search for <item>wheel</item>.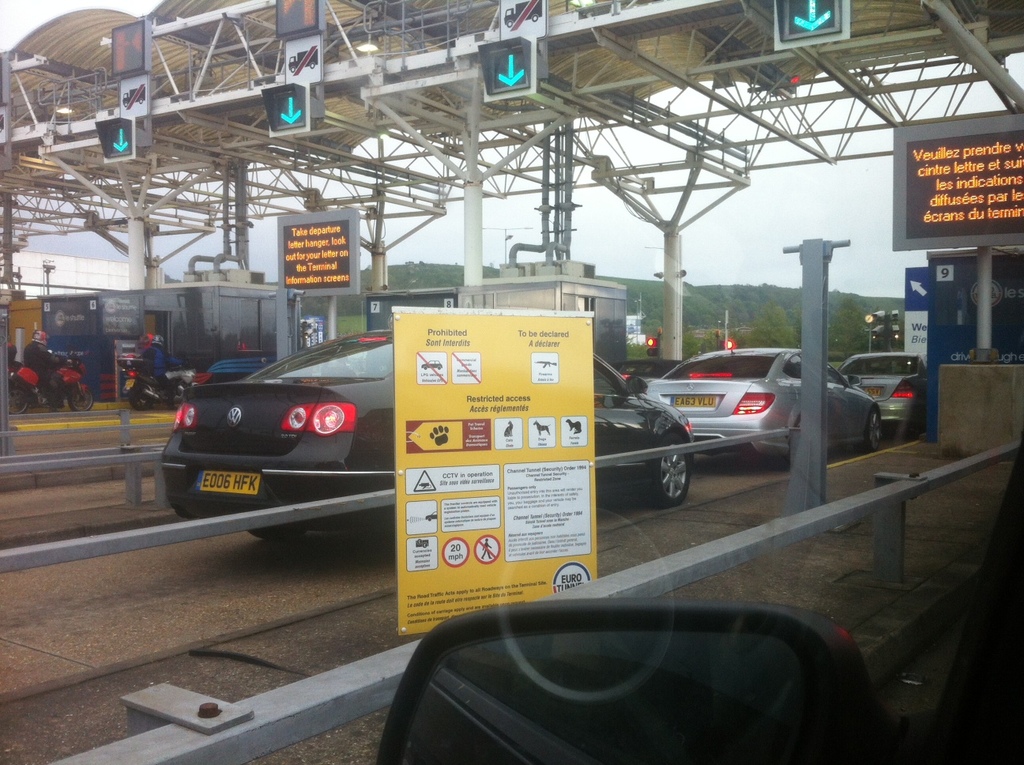
Found at pyautogui.locateOnScreen(633, 443, 706, 513).
